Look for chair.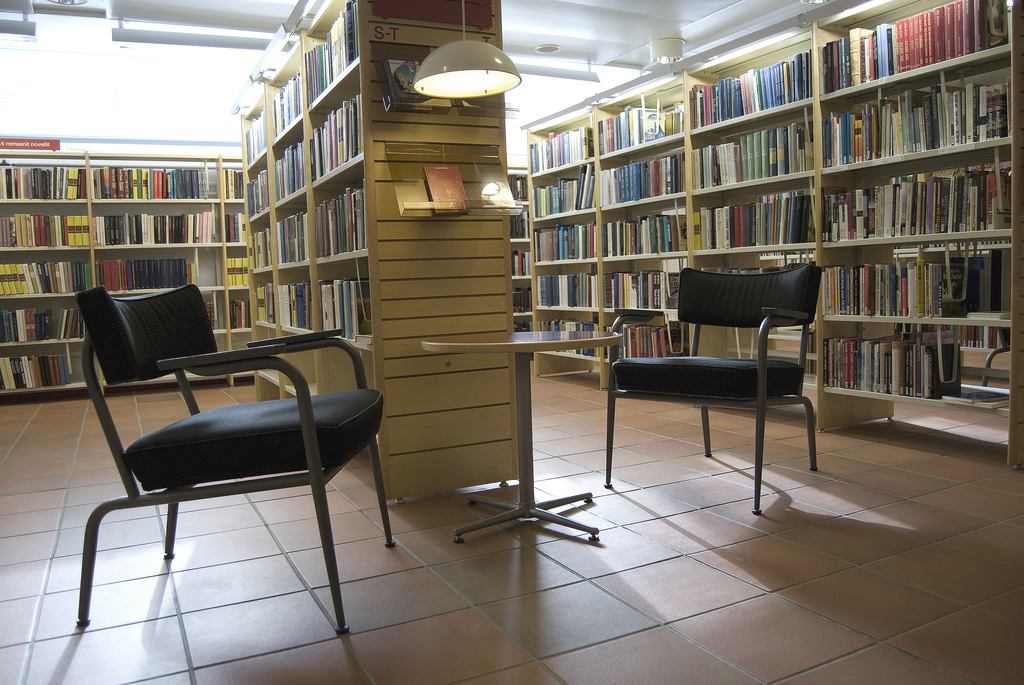
Found: 602:262:824:513.
